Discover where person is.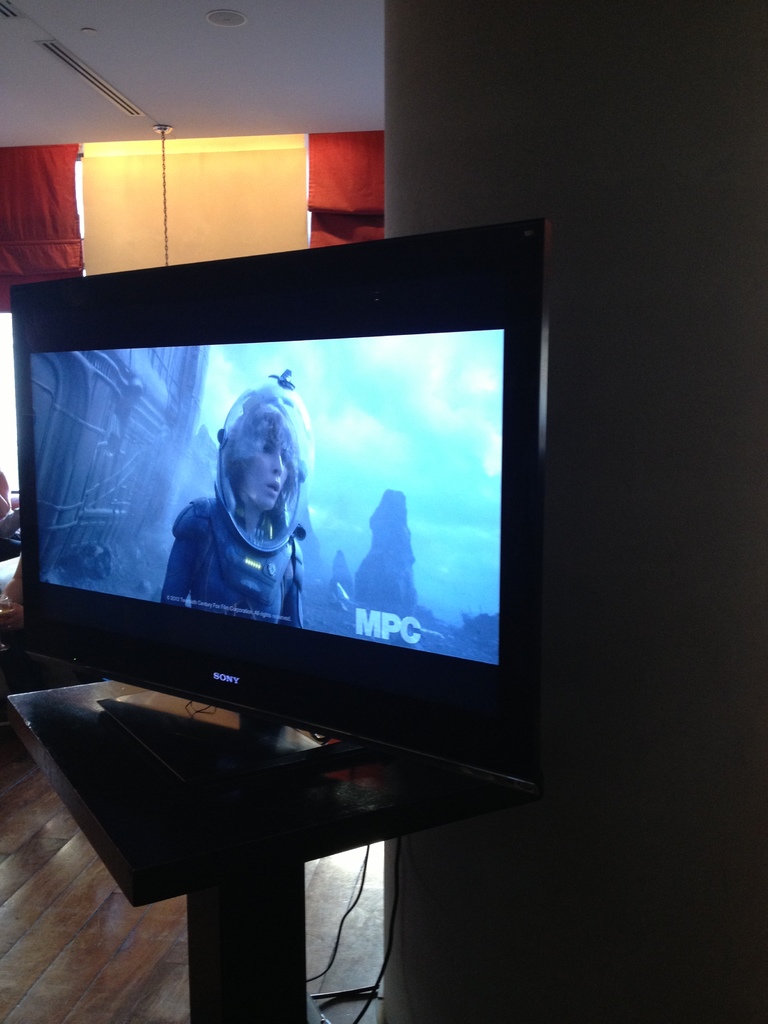
Discovered at [184, 378, 326, 626].
